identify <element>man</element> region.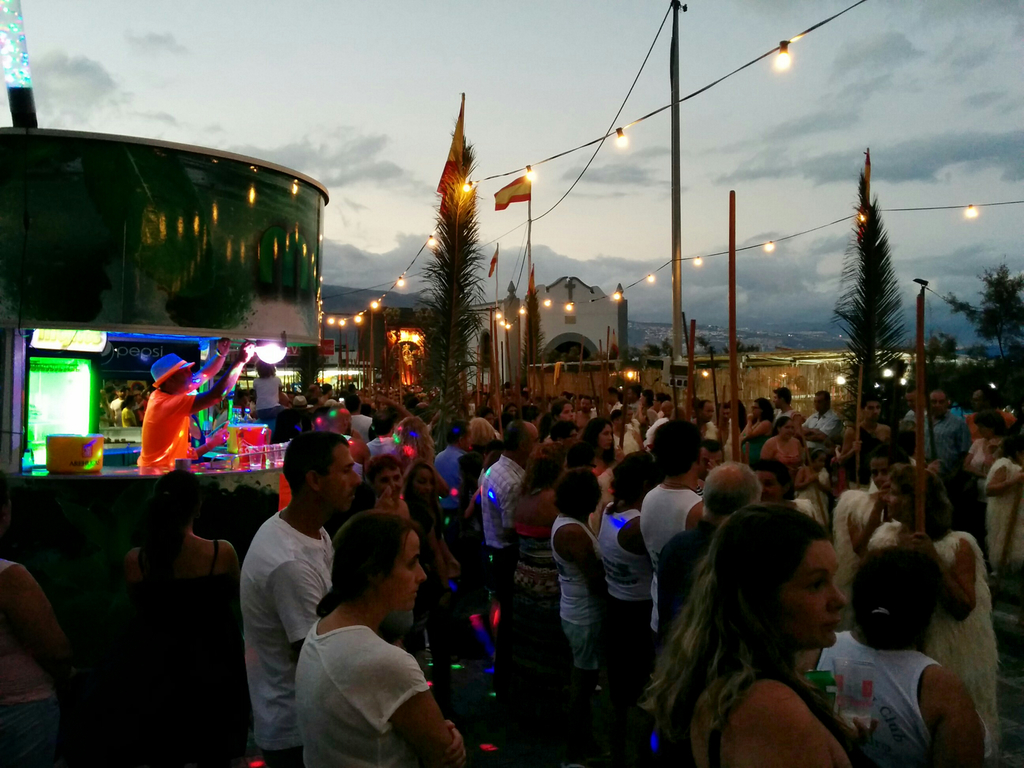
Region: crop(799, 390, 843, 452).
